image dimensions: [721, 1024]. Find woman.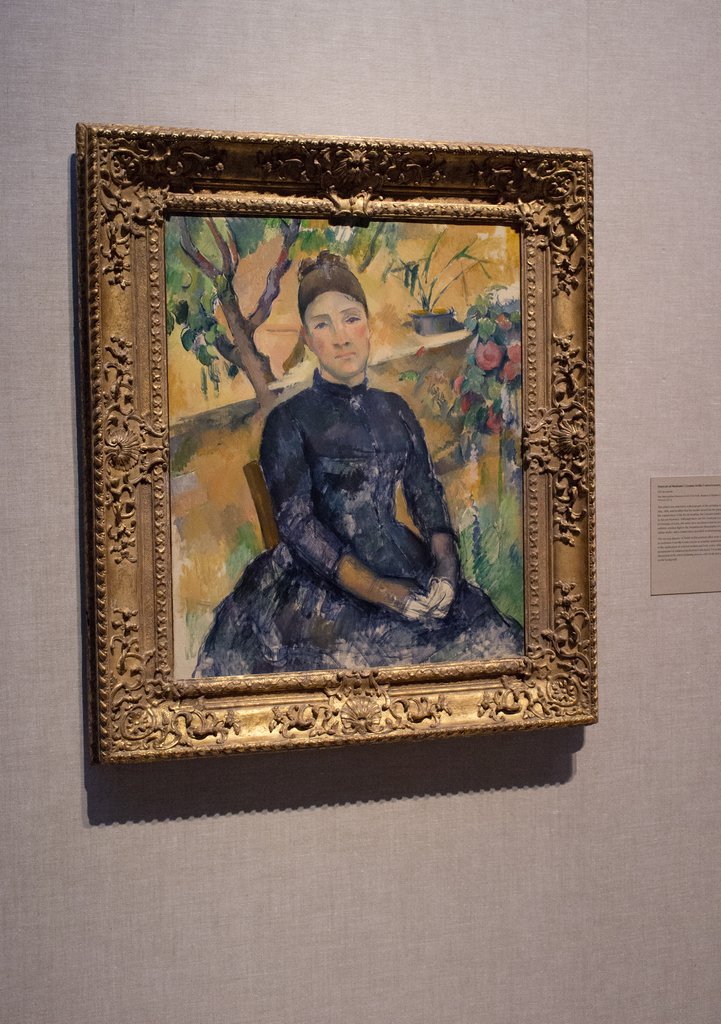
178:220:497:687.
